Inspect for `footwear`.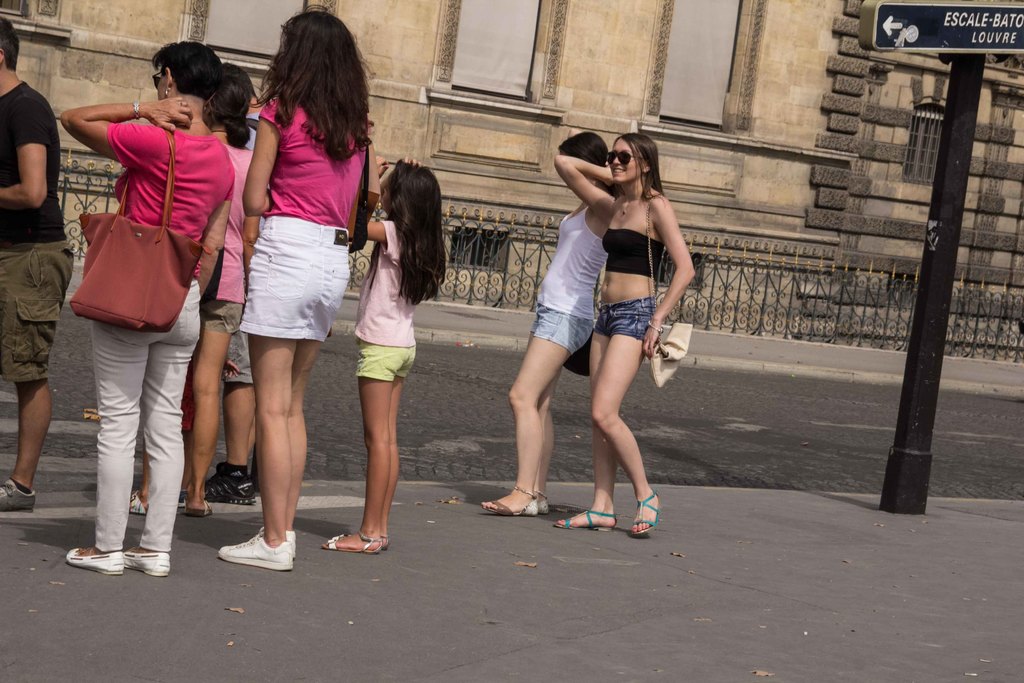
Inspection: 478/488/536/514.
